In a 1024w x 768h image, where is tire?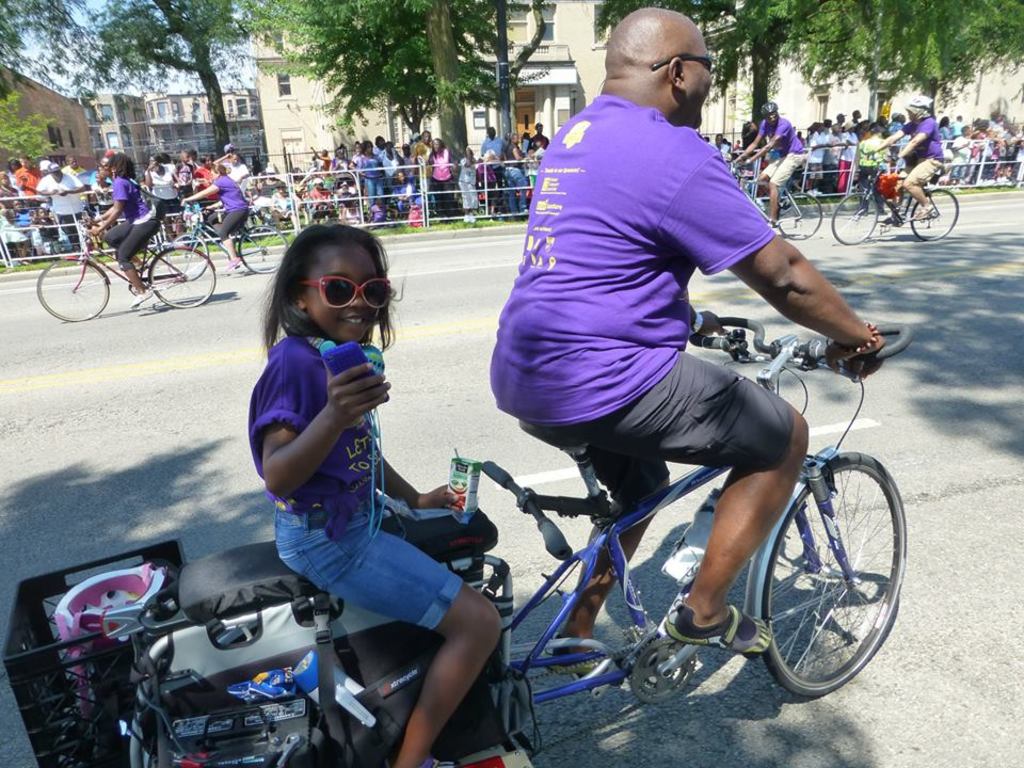
Rect(750, 448, 893, 715).
